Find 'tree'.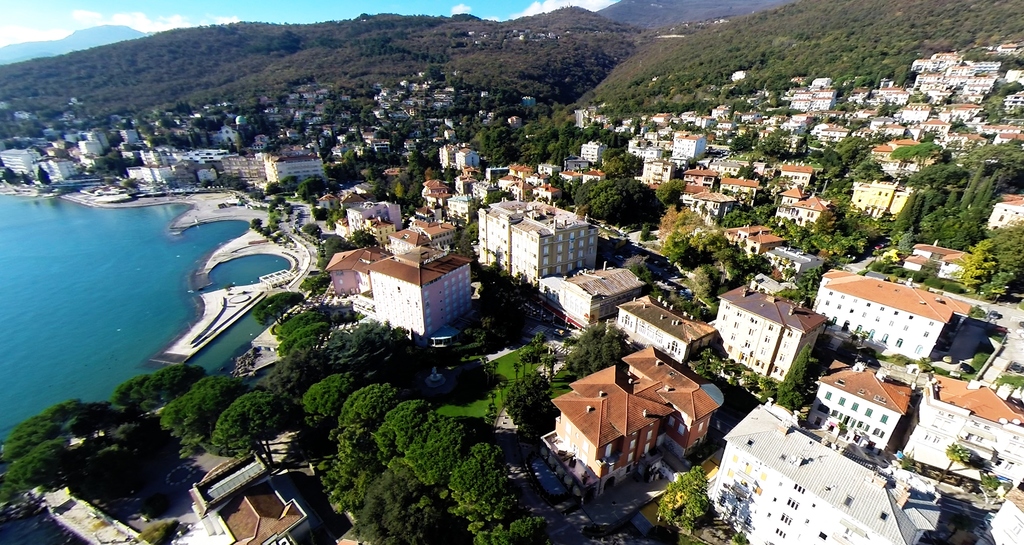
(x1=121, y1=181, x2=140, y2=193).
